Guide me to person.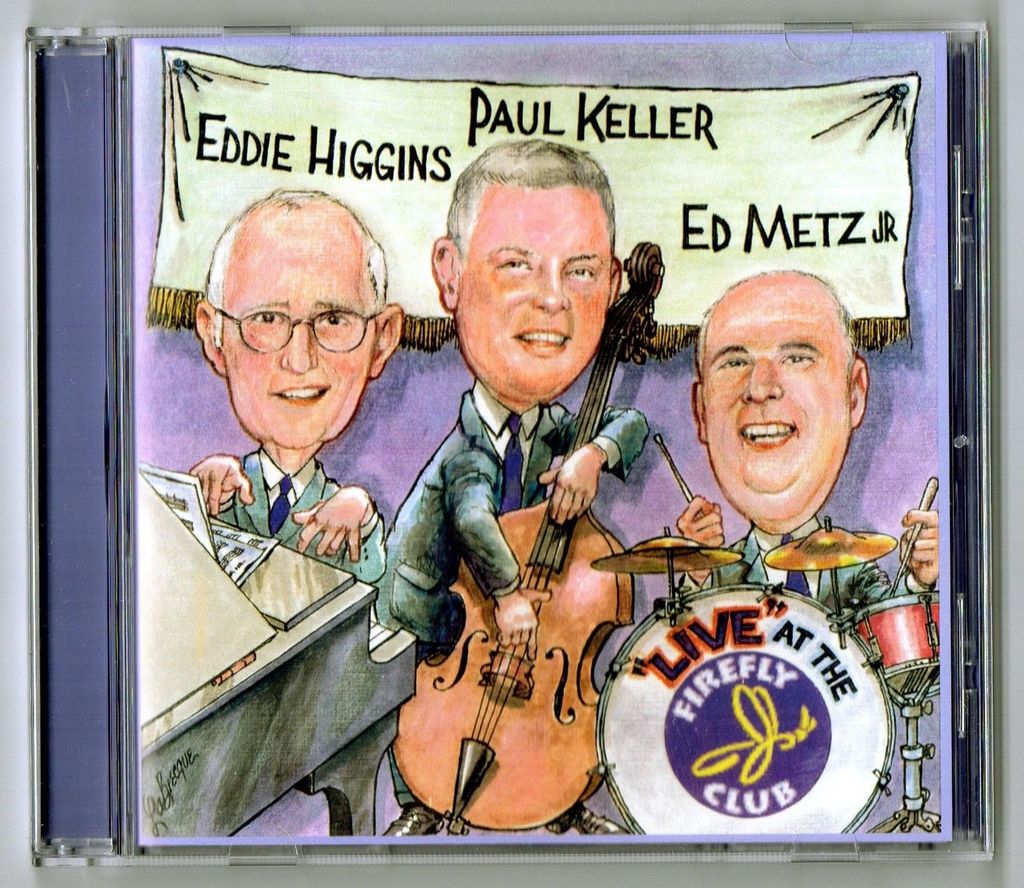
Guidance: [x1=183, y1=184, x2=392, y2=585].
